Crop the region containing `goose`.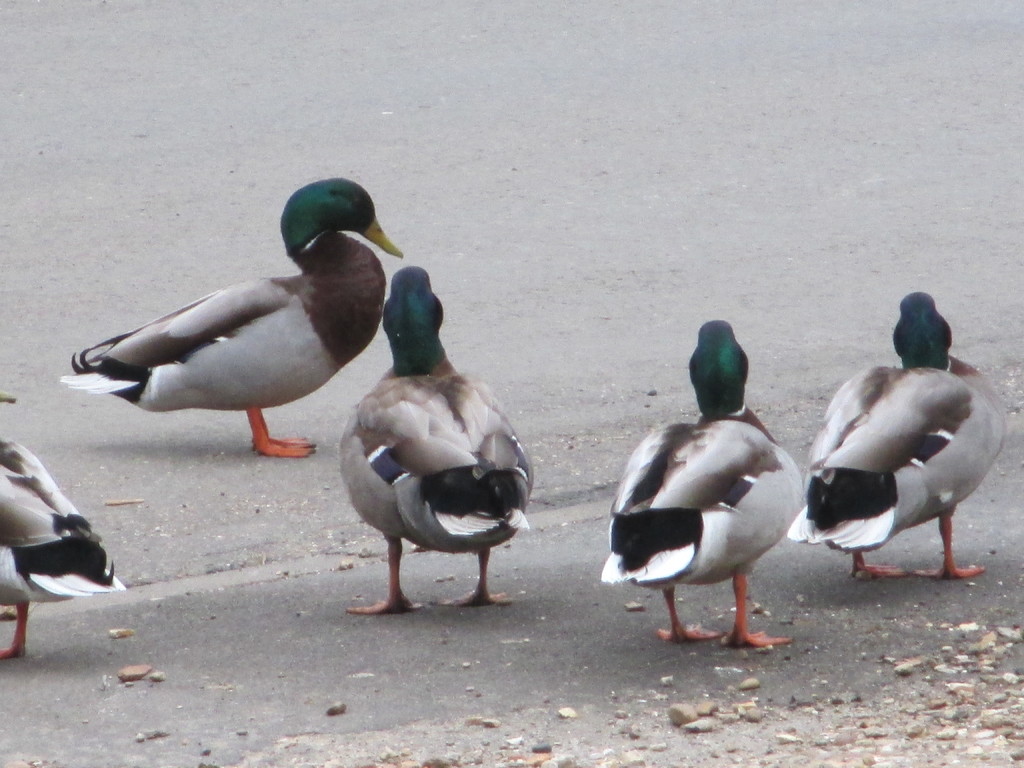
Crop region: [left=1, top=435, right=123, bottom=661].
